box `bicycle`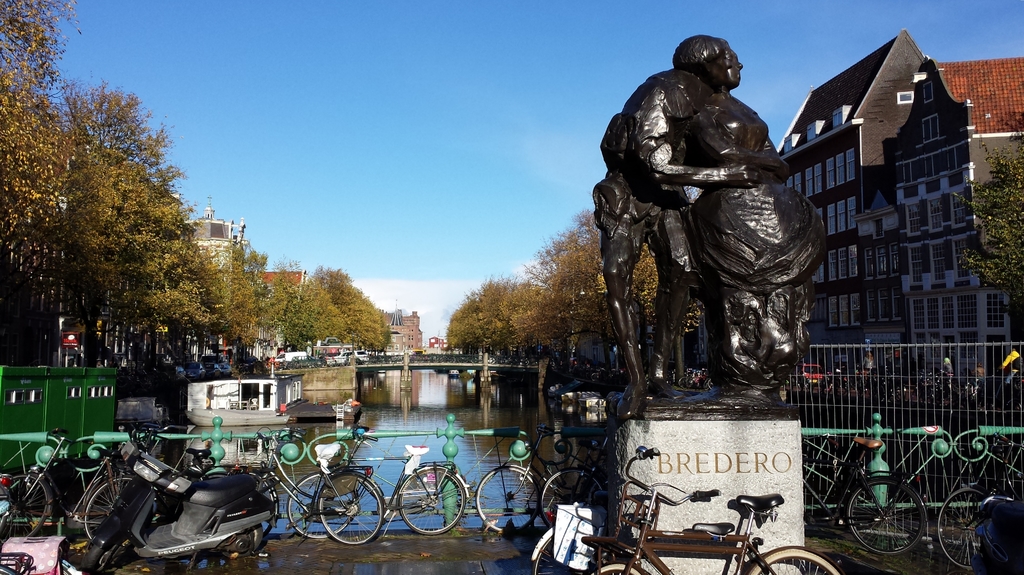
(529,489,612,574)
